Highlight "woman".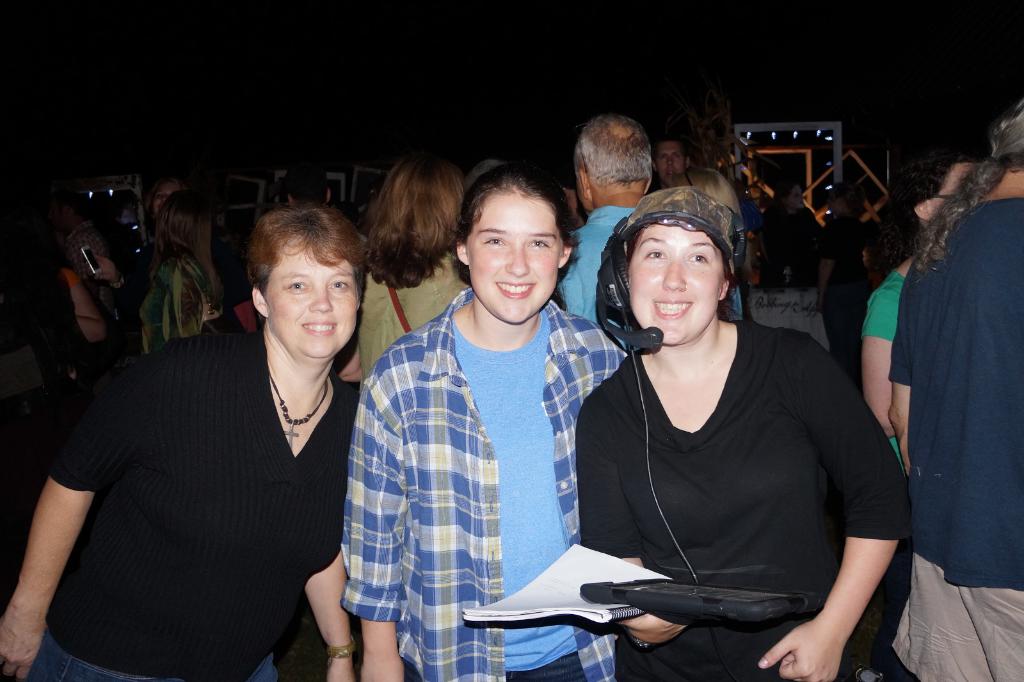
Highlighted region: [0, 207, 355, 681].
